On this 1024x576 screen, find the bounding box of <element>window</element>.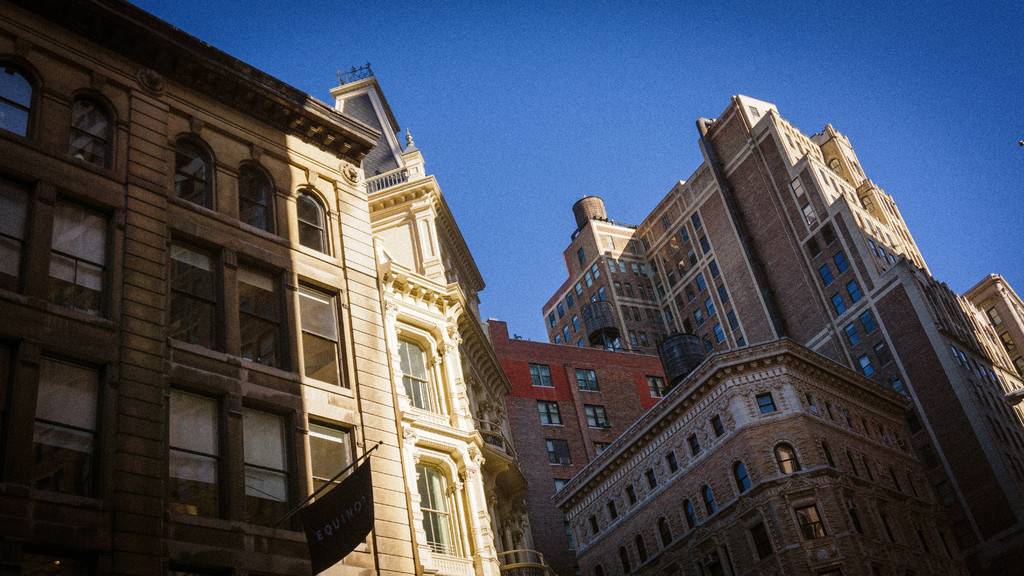
Bounding box: [618,258,627,275].
